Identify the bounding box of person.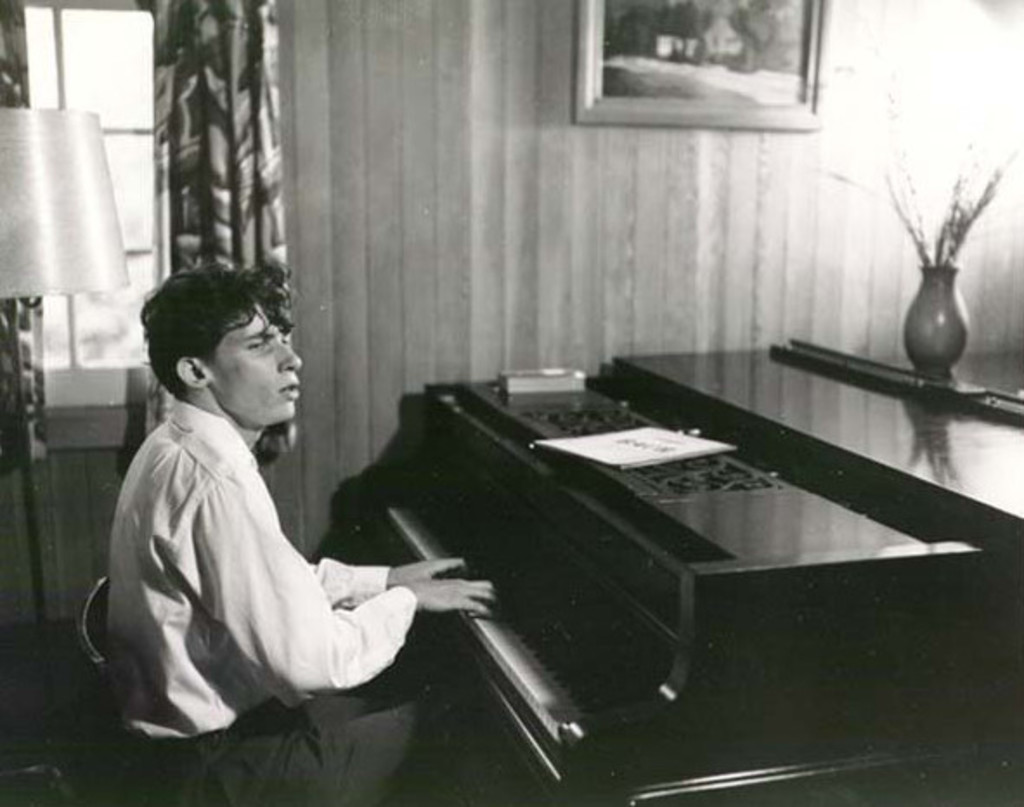
[99,249,421,795].
